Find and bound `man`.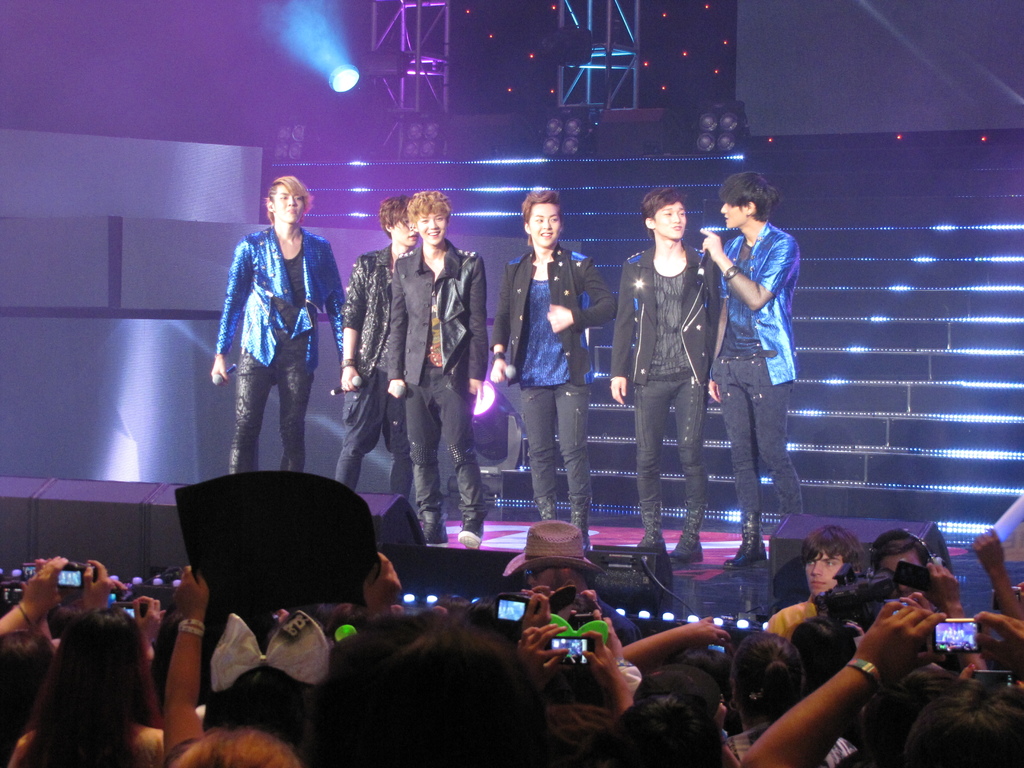
Bound: {"left": 758, "top": 516, "right": 863, "bottom": 641}.
